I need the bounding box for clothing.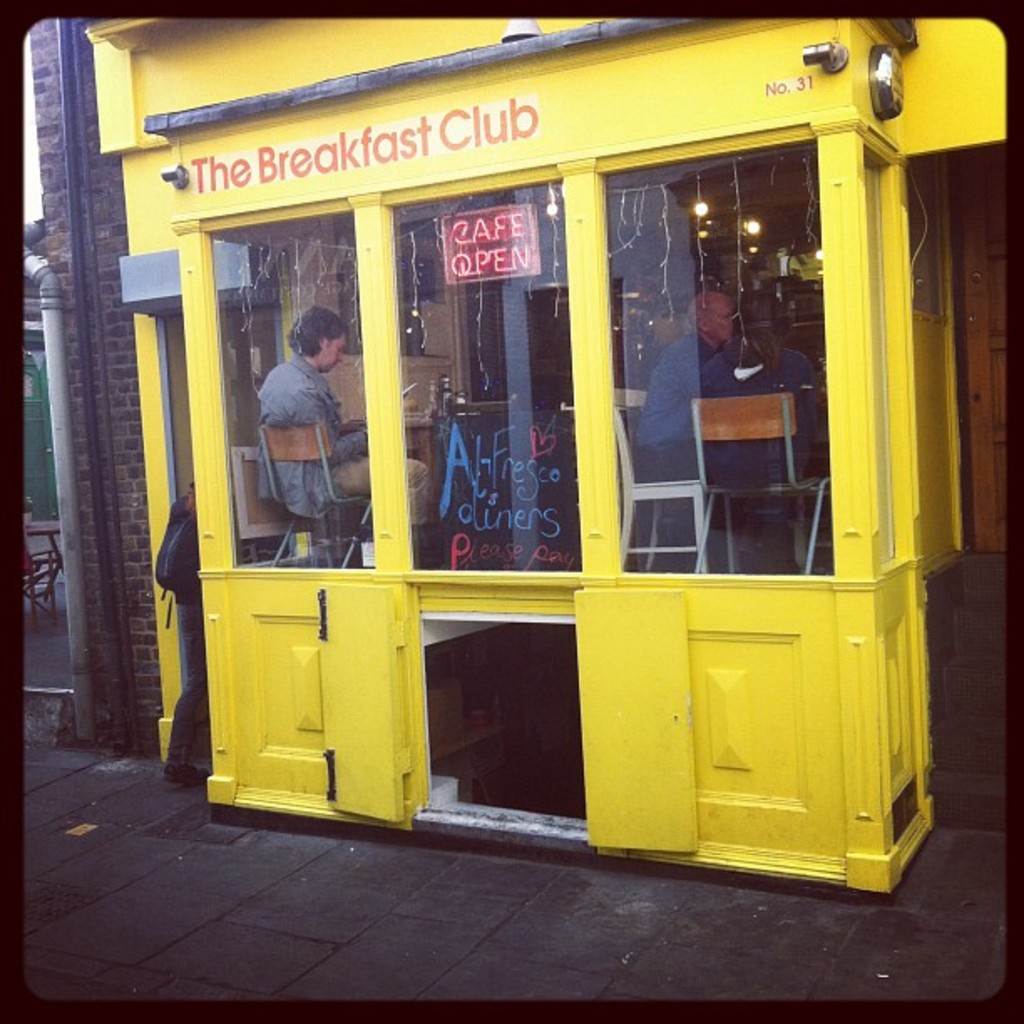
Here it is: (643, 325, 728, 475).
